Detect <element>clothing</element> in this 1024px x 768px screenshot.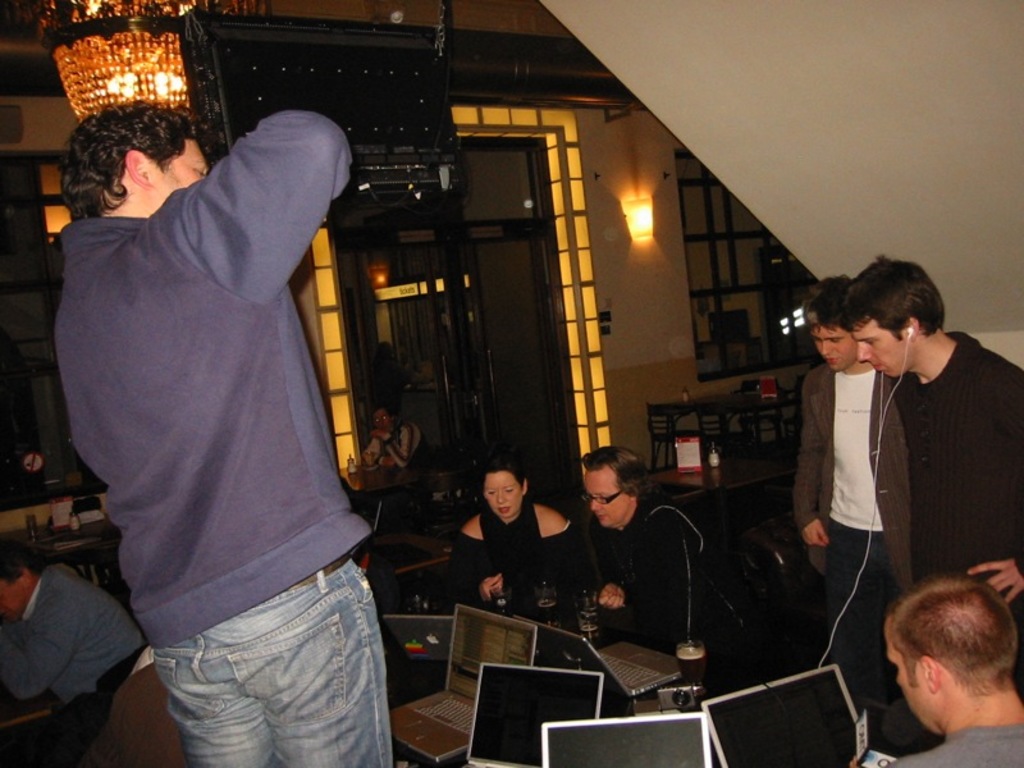
Detection: box(0, 564, 146, 767).
